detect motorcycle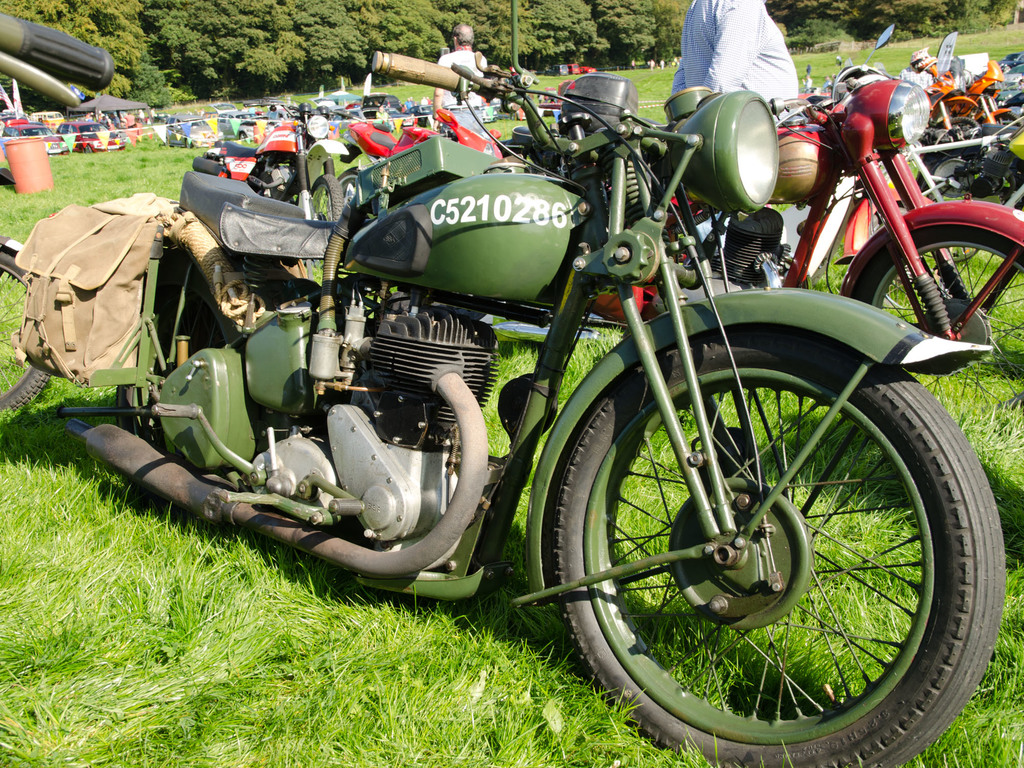
rect(339, 101, 507, 207)
